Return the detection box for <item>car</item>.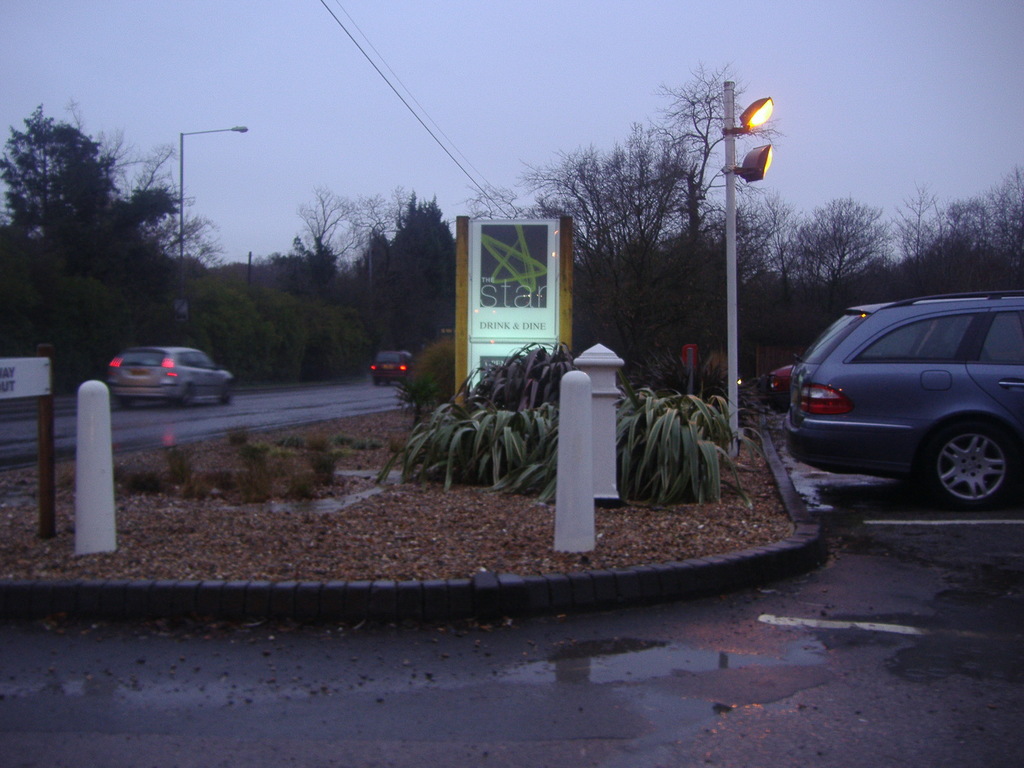
371,350,411,383.
